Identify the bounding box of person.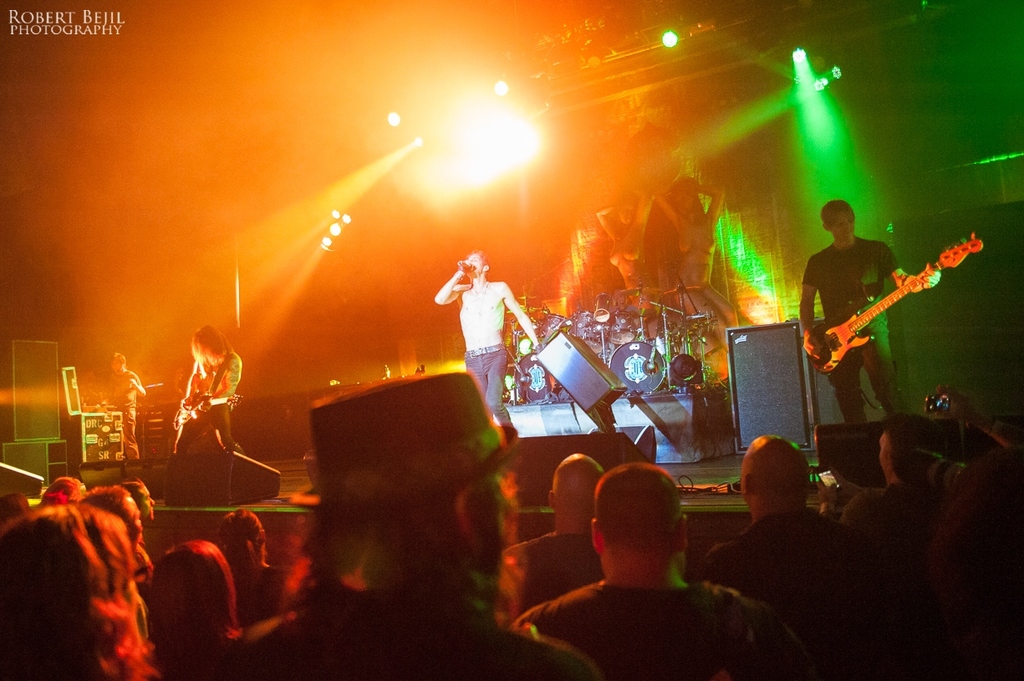
detection(102, 349, 145, 456).
